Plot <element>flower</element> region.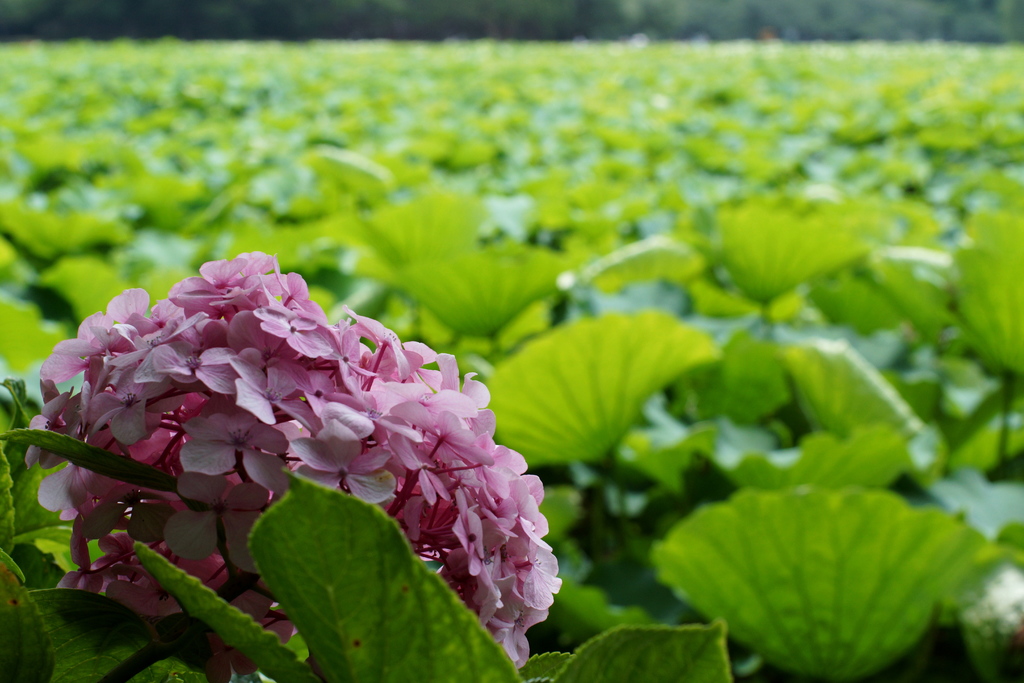
Plotted at bbox=(61, 252, 556, 641).
